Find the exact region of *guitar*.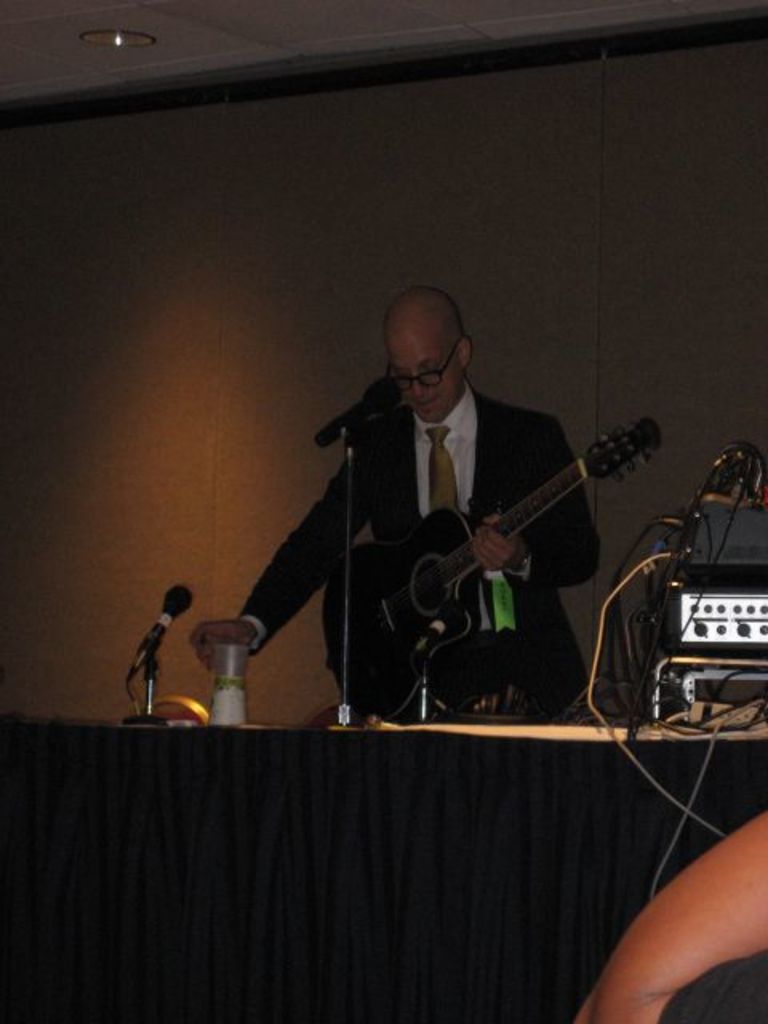
Exact region: {"x1": 331, "y1": 421, "x2": 626, "y2": 670}.
